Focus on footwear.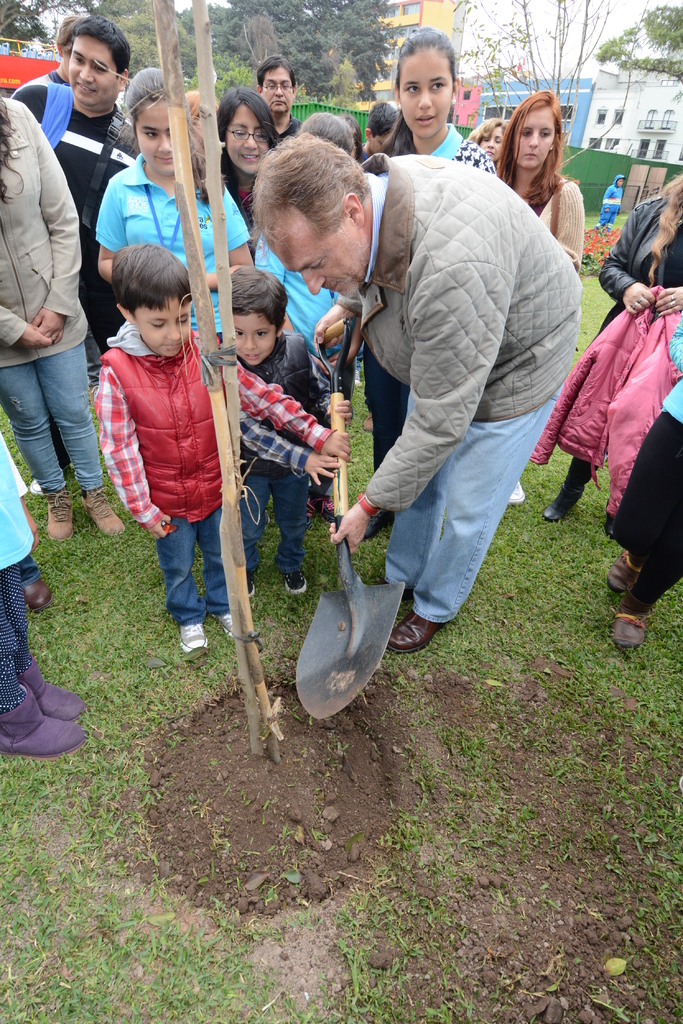
Focused at locate(248, 586, 251, 608).
